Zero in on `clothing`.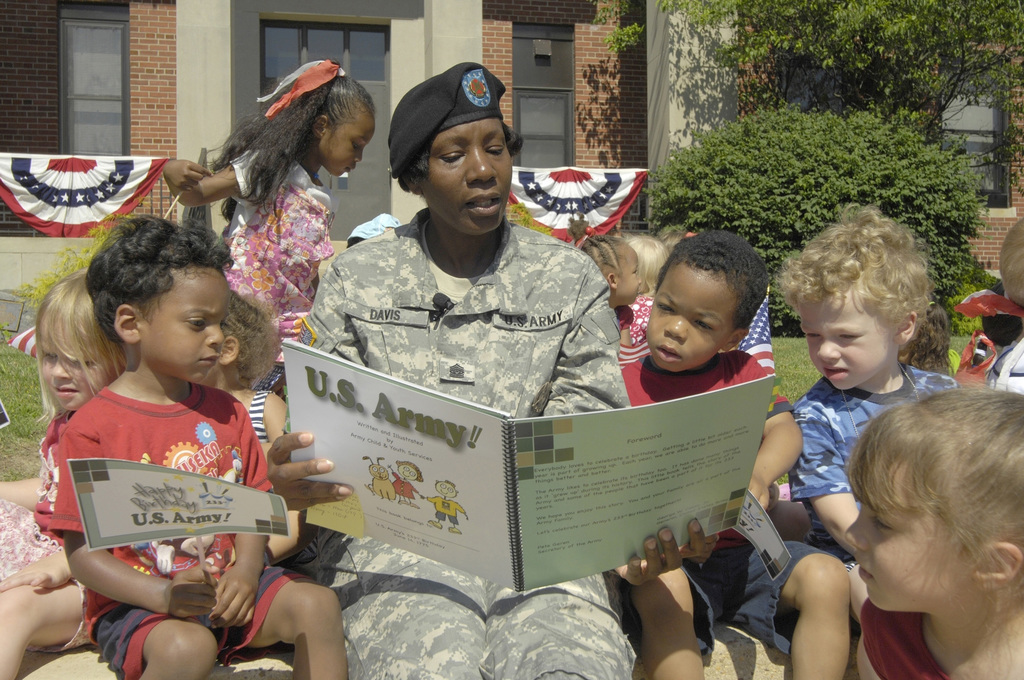
Zeroed in: <region>211, 131, 333, 371</region>.
